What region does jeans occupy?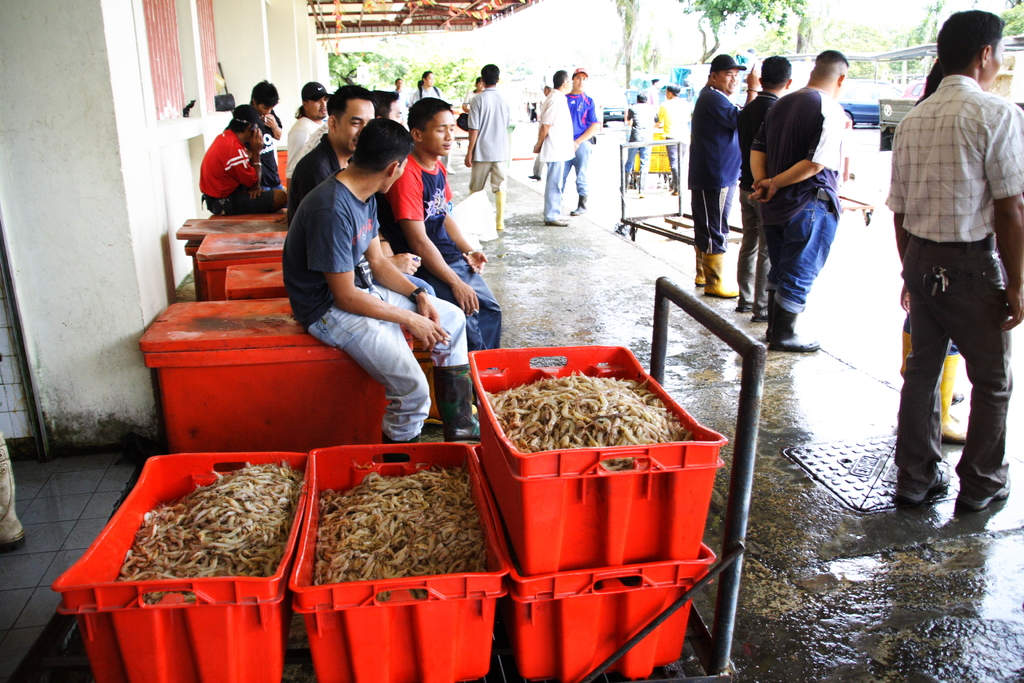
(left=541, top=163, right=561, bottom=222).
